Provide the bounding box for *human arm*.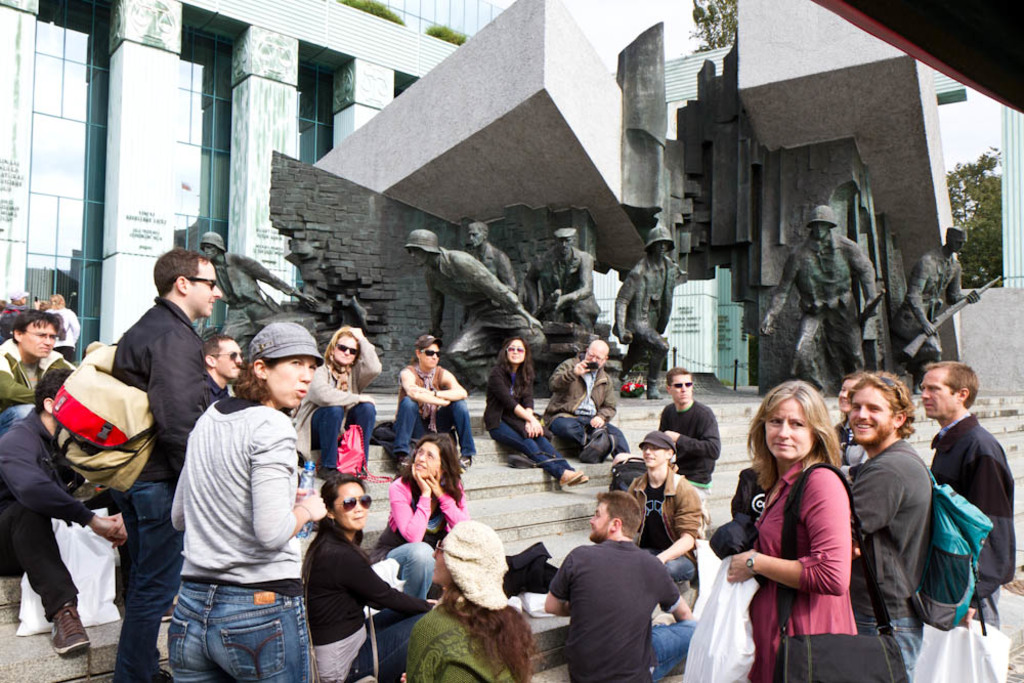
x1=859 y1=254 x2=880 y2=317.
